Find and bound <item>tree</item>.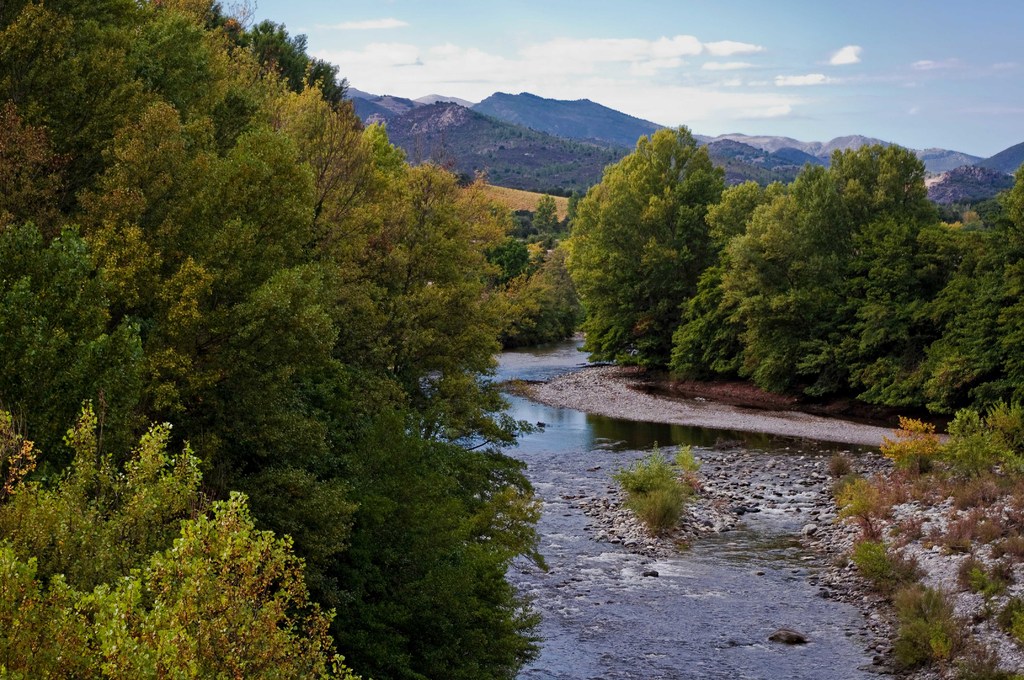
Bound: 945, 169, 1023, 409.
